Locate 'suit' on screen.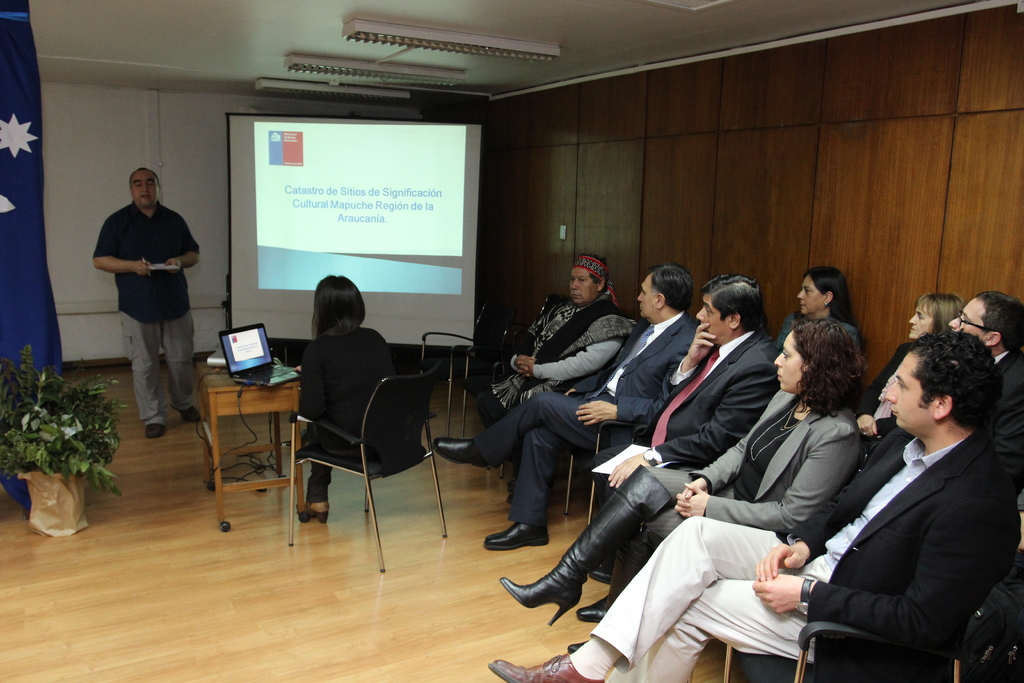
On screen at crop(854, 334, 926, 425).
